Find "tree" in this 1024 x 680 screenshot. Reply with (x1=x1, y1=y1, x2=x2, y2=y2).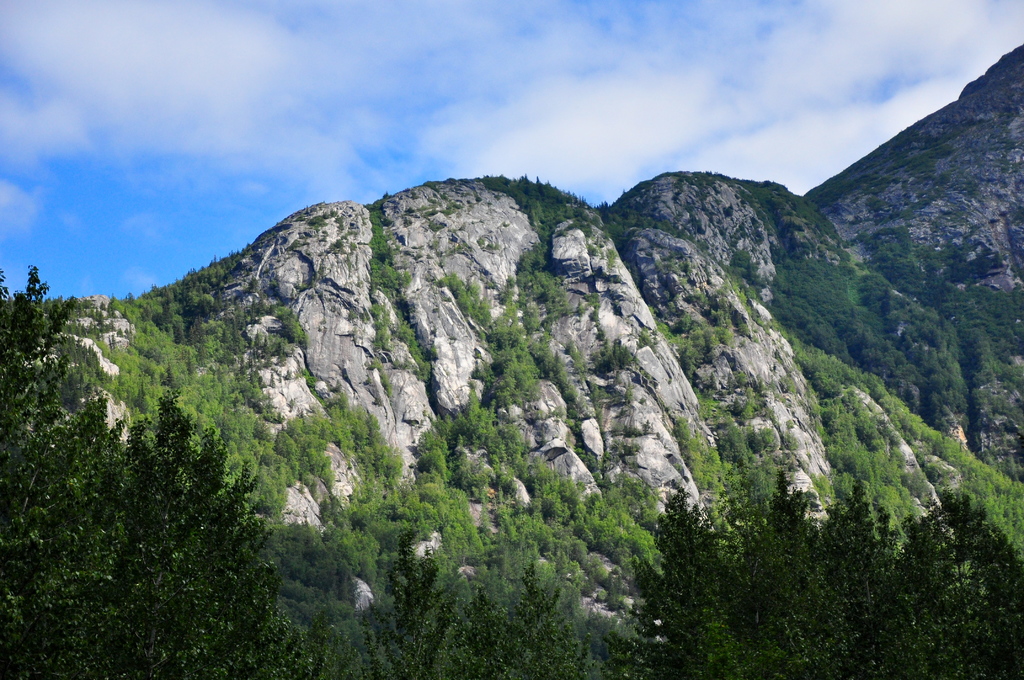
(x1=51, y1=300, x2=317, y2=667).
